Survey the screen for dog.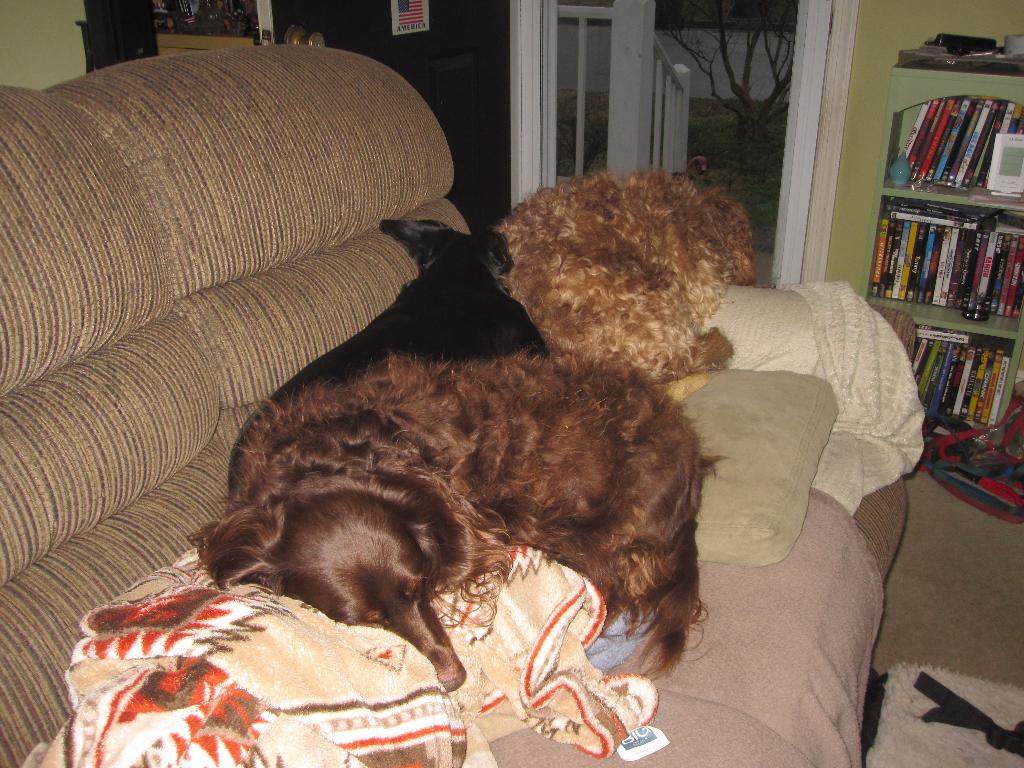
Survey found: x1=225 y1=216 x2=545 y2=507.
